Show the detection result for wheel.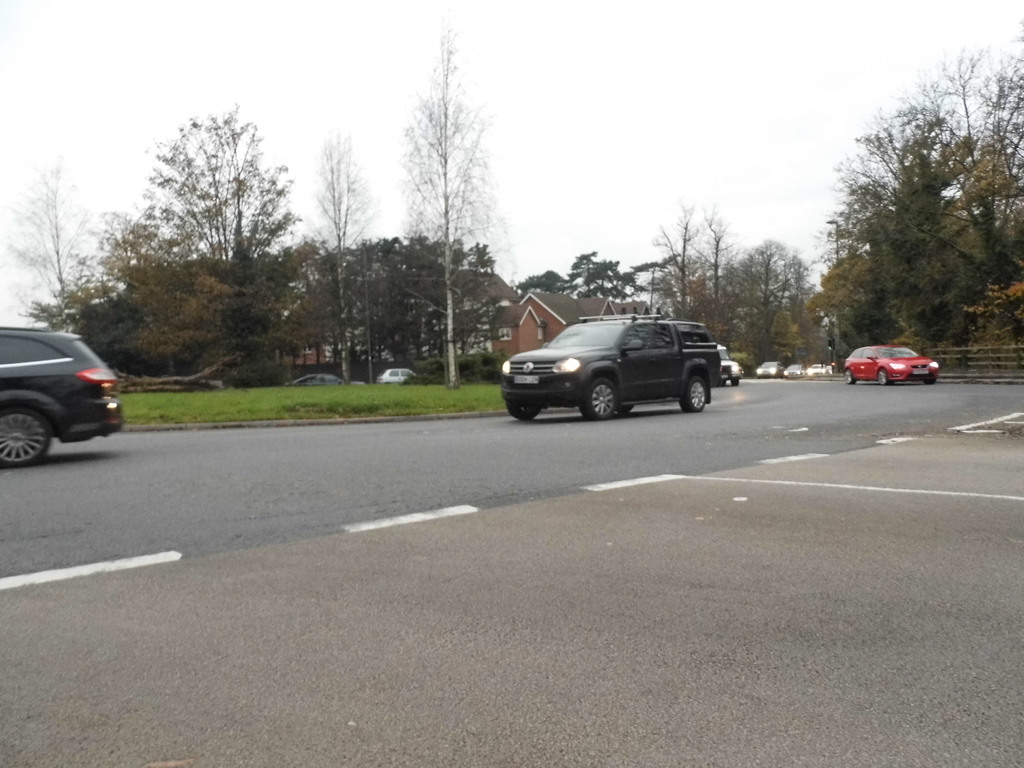
x1=925, y1=378, x2=937, y2=385.
